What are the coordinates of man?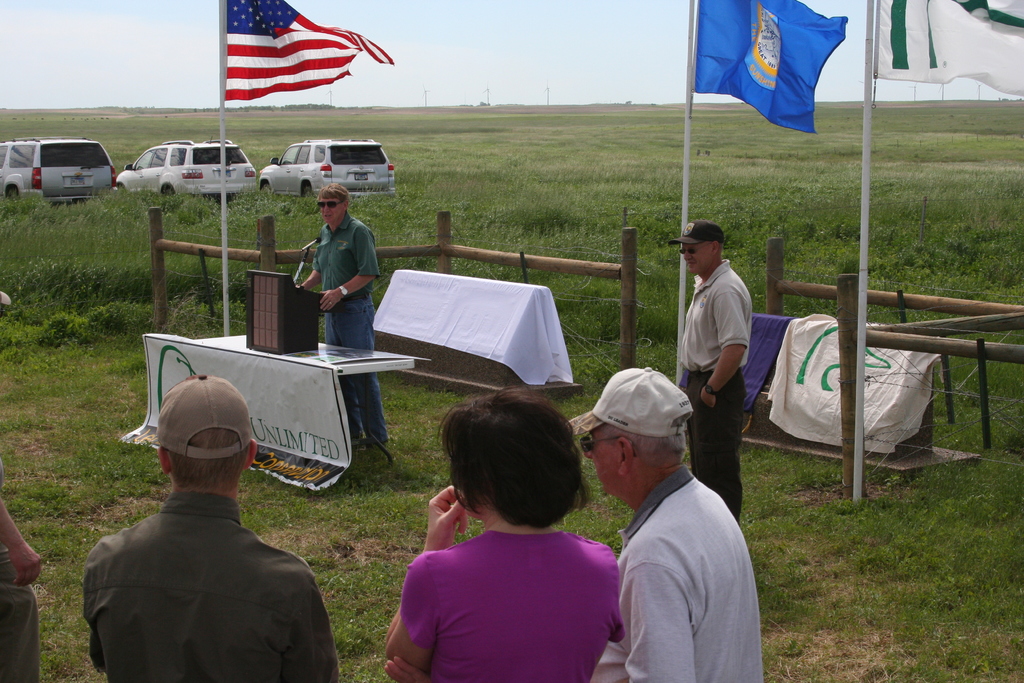
detection(666, 216, 749, 520).
